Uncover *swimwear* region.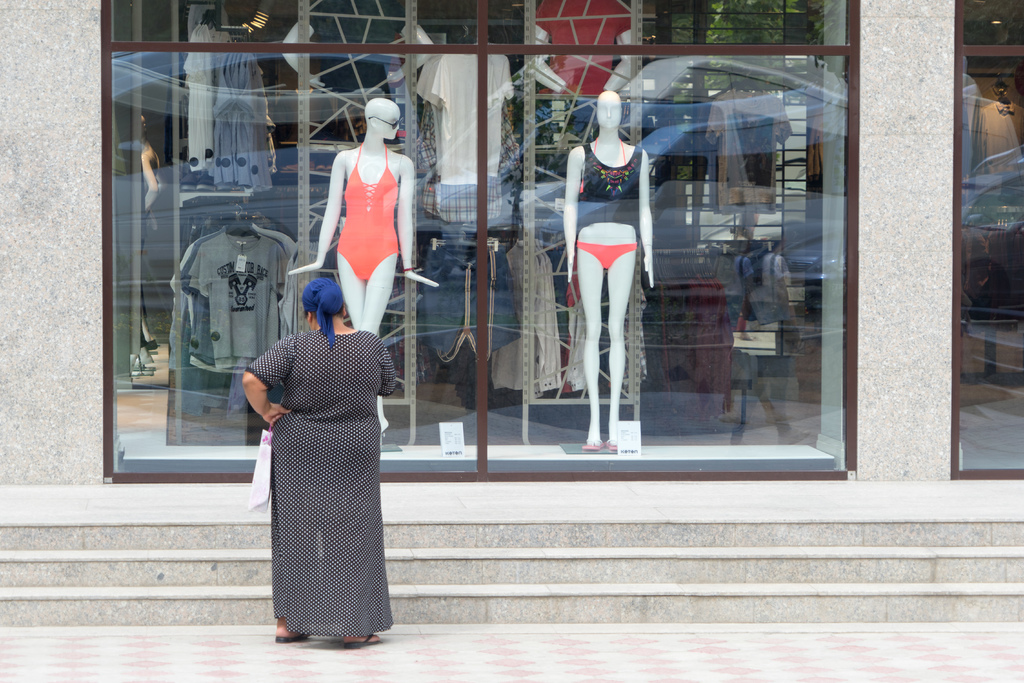
Uncovered: detection(576, 142, 643, 238).
